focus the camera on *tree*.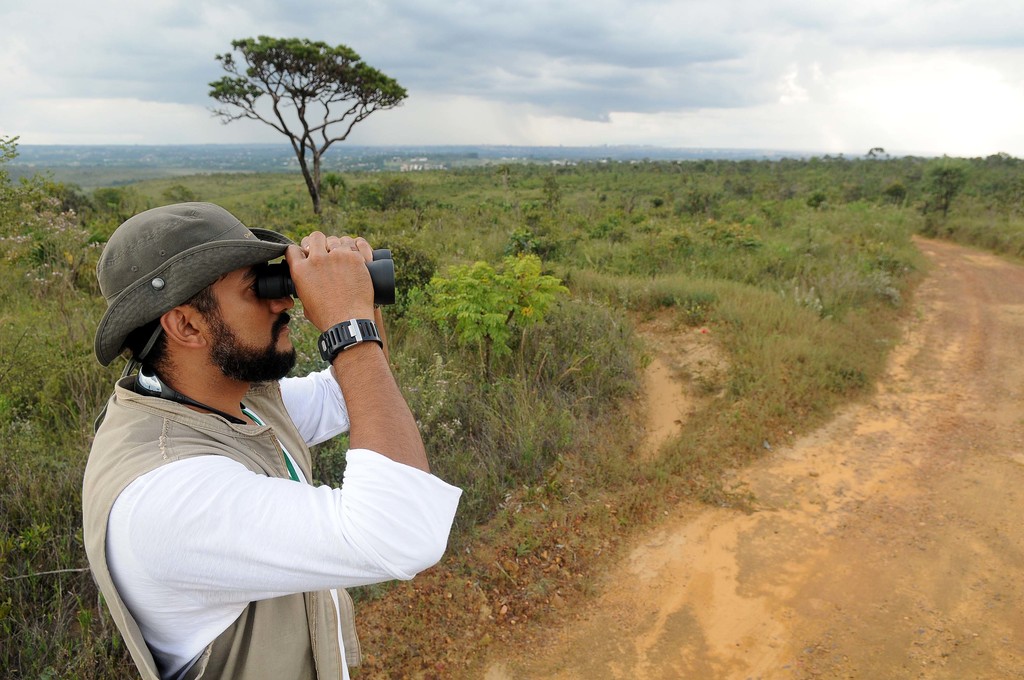
Focus region: 190,26,411,209.
